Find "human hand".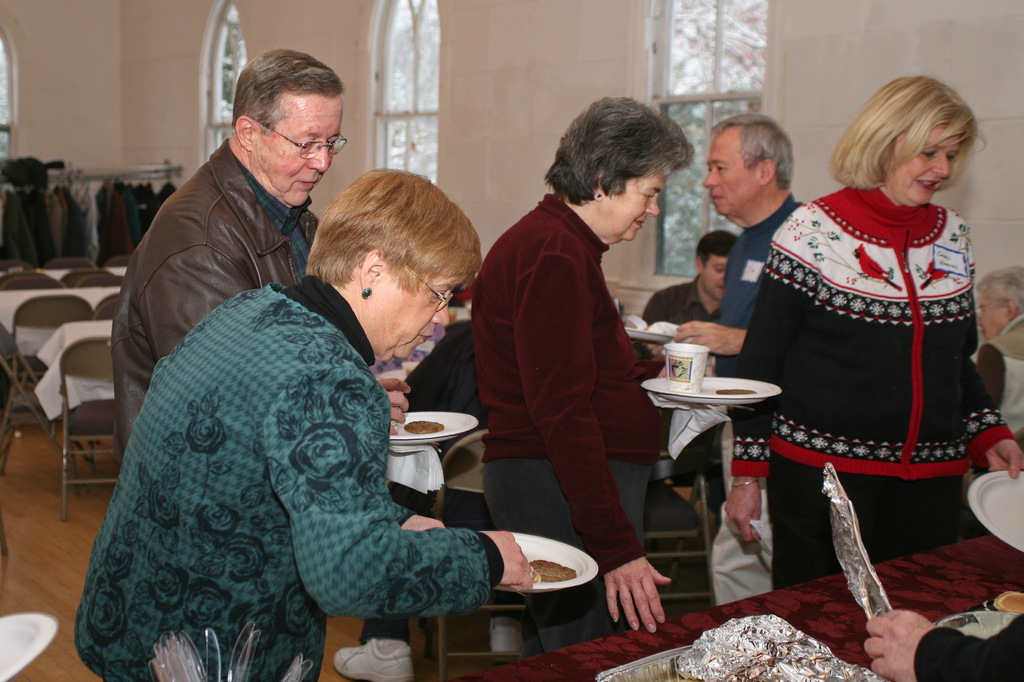
select_region(604, 556, 676, 637).
